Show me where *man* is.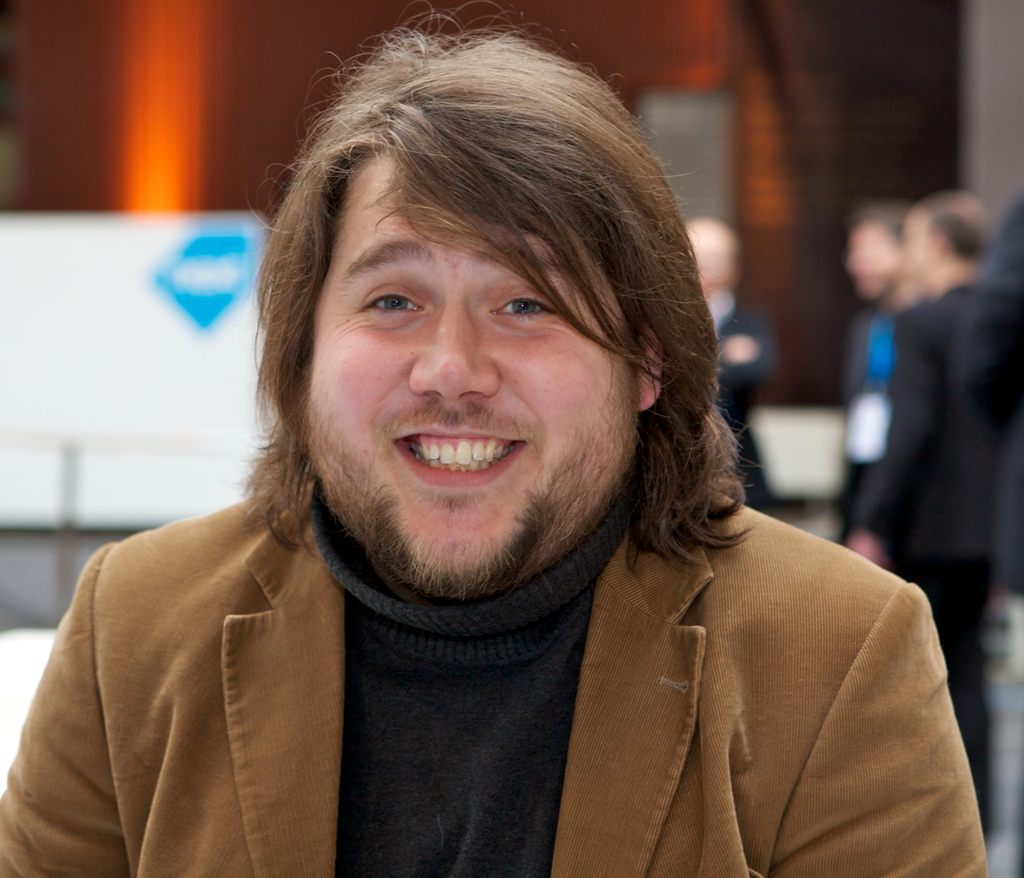
*man* is at (left=0, top=13, right=1011, bottom=877).
